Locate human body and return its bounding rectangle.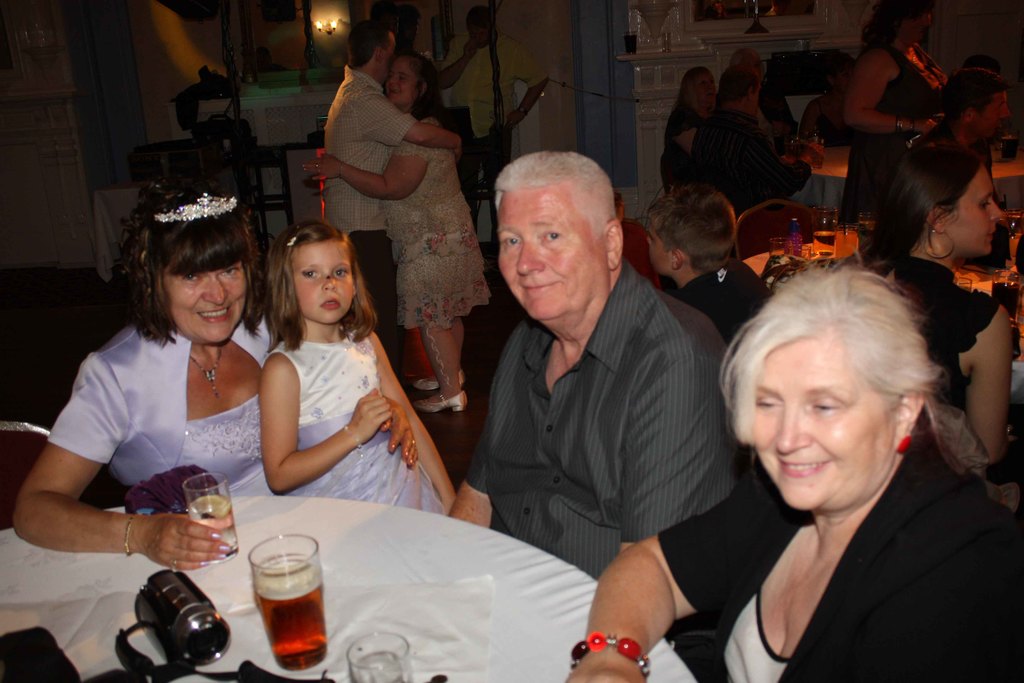
[left=570, top=432, right=1023, bottom=682].
